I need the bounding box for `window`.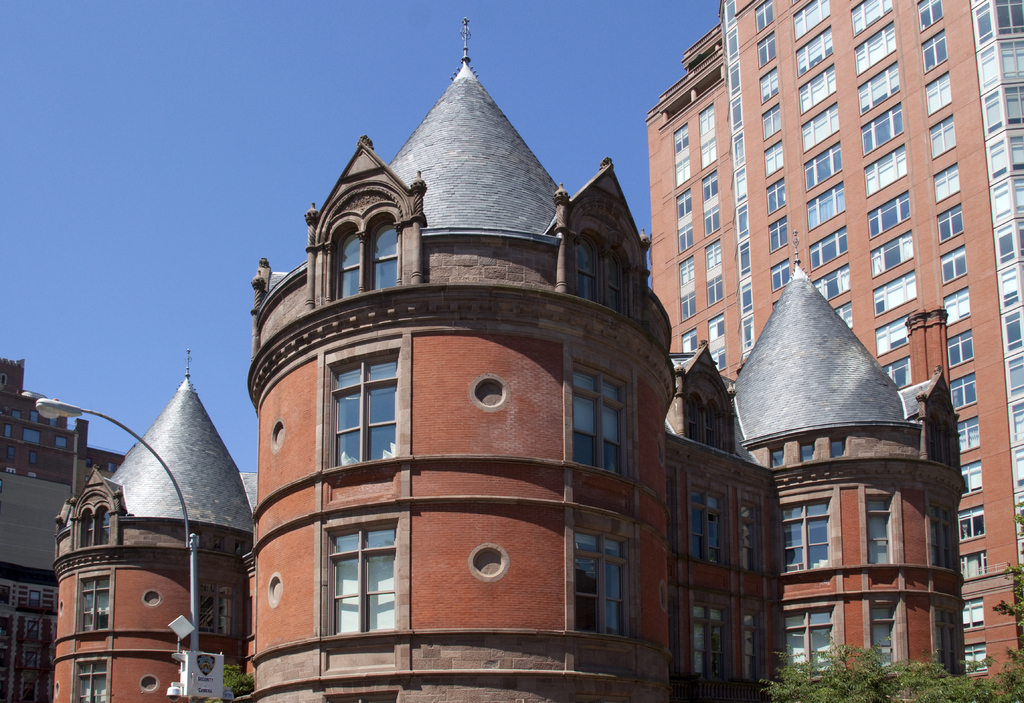
Here it is: {"x1": 29, "y1": 409, "x2": 39, "y2": 423}.
